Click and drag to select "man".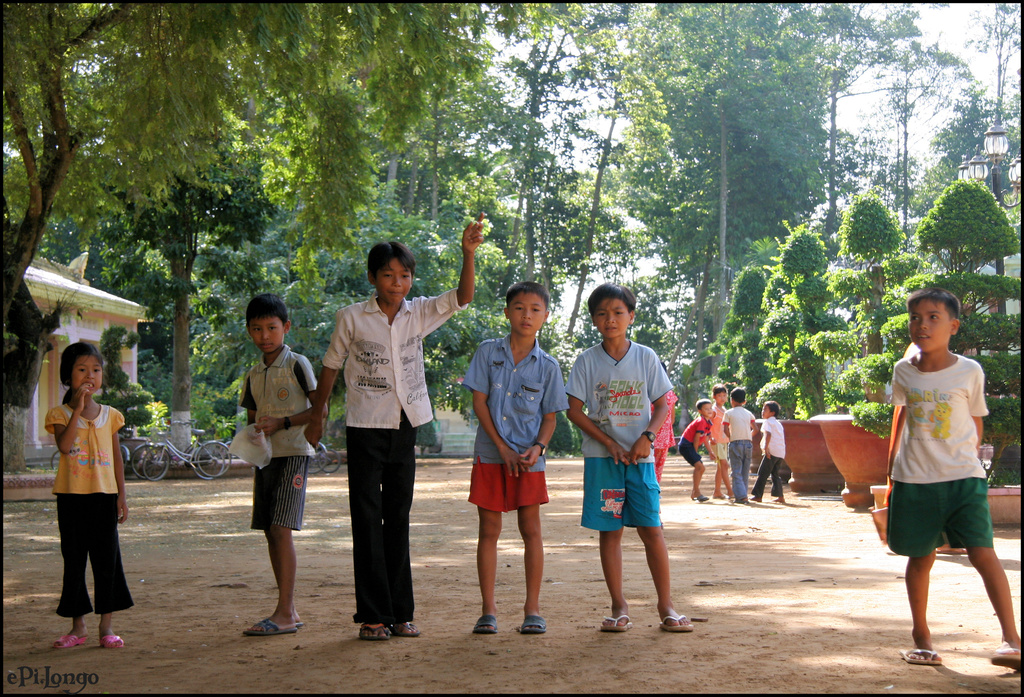
Selection: (left=556, top=277, right=684, bottom=633).
